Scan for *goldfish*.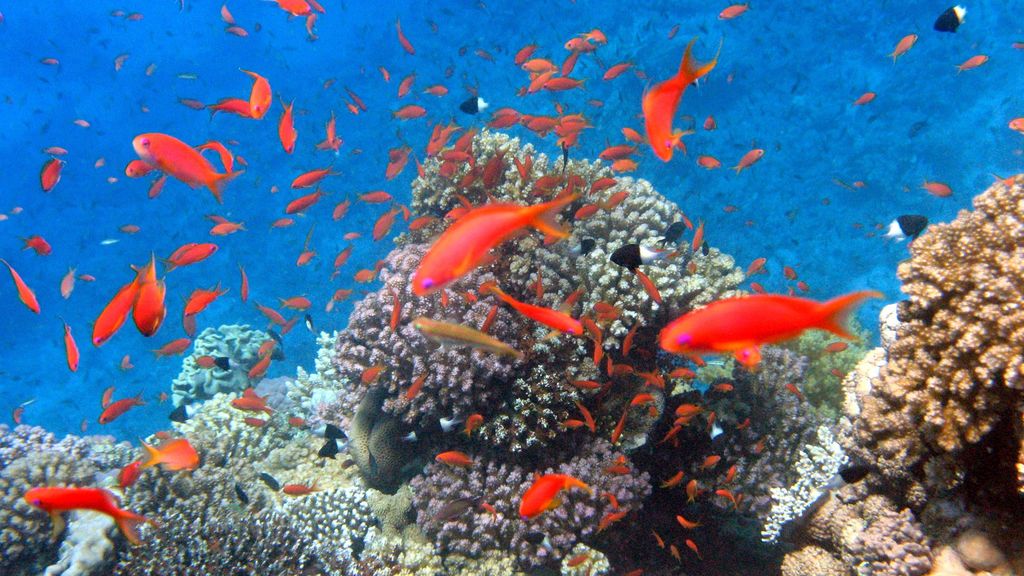
Scan result: detection(567, 377, 600, 388).
